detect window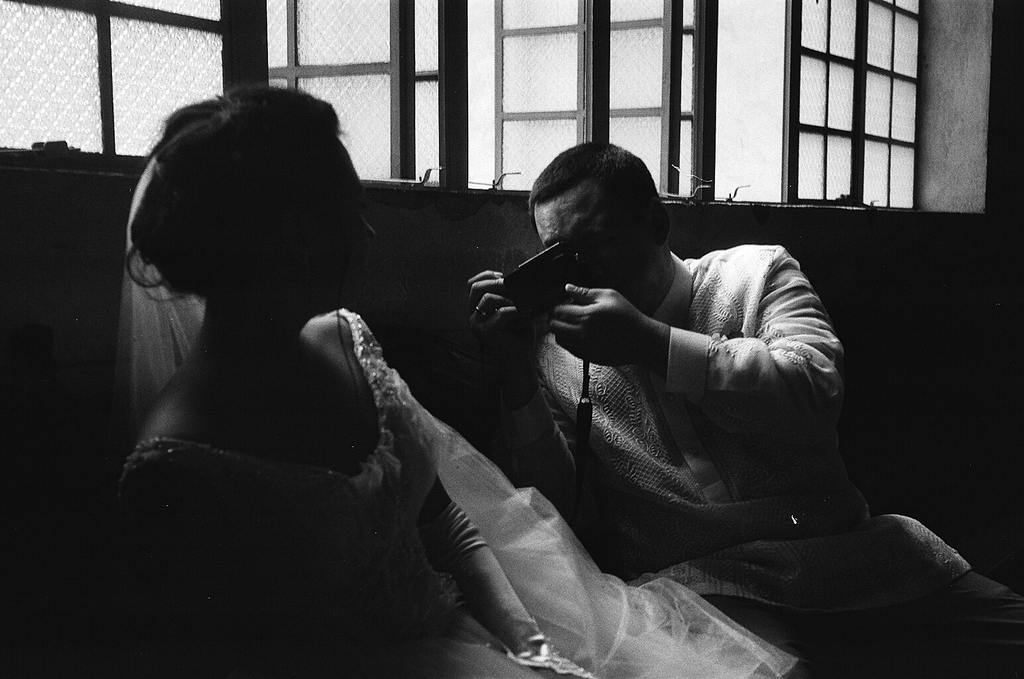
<box>793,9,950,216</box>
